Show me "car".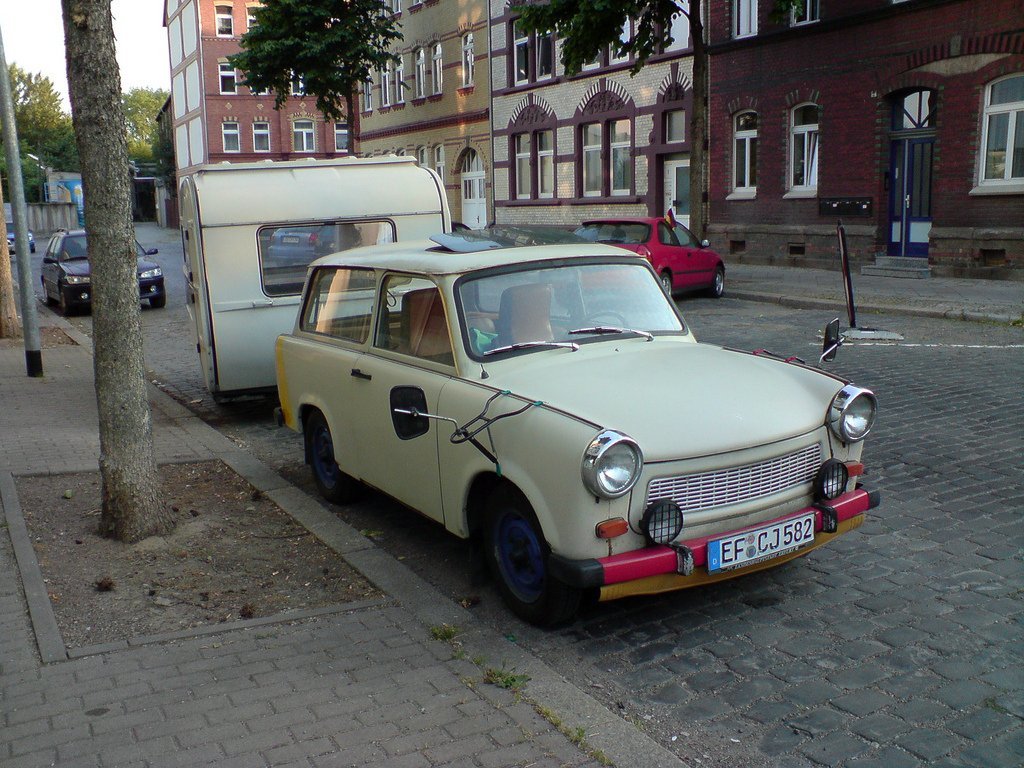
"car" is here: Rect(582, 214, 736, 303).
